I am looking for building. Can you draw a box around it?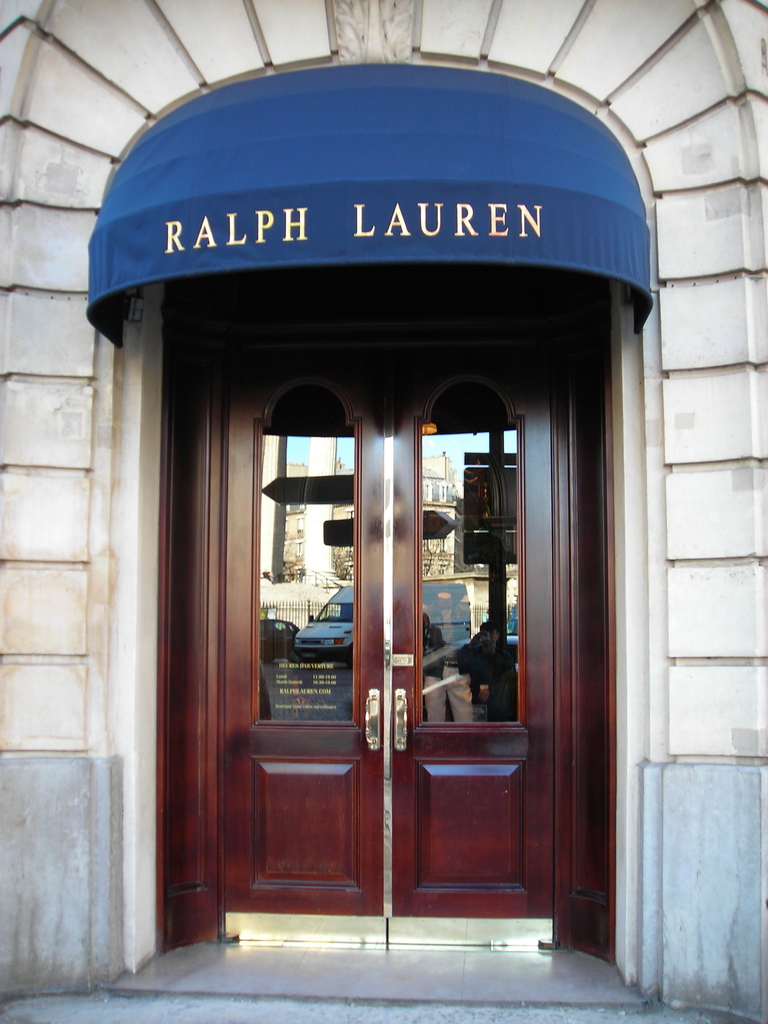
Sure, the bounding box is select_region(0, 0, 767, 998).
